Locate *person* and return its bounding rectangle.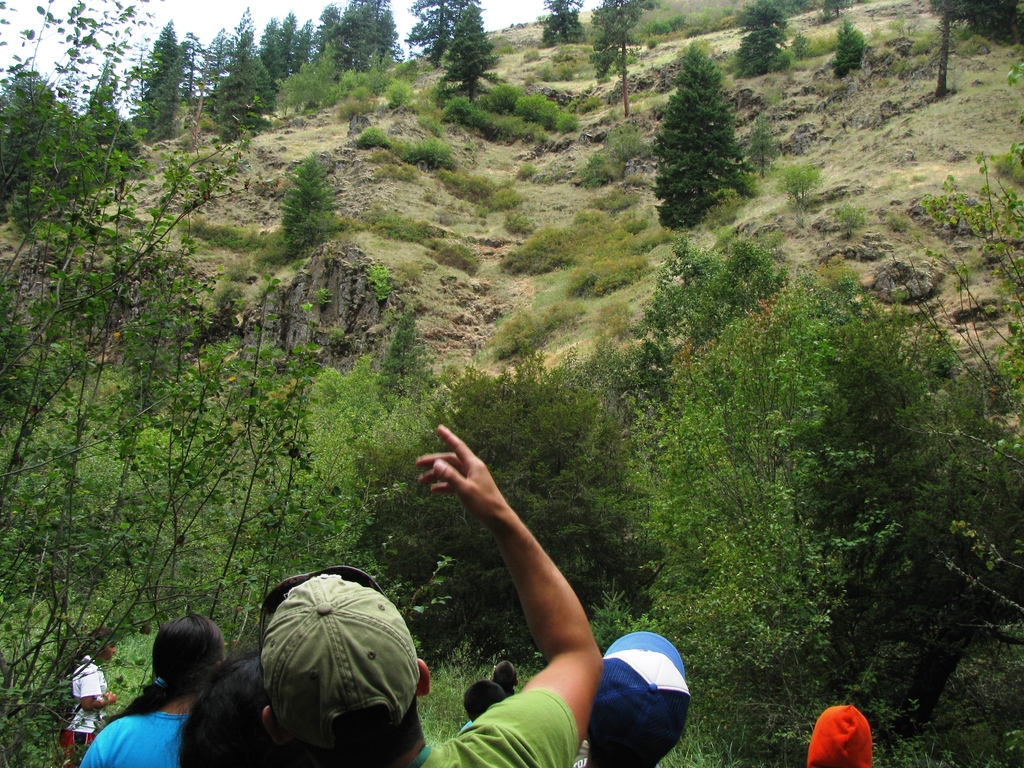
select_region(445, 680, 511, 738).
